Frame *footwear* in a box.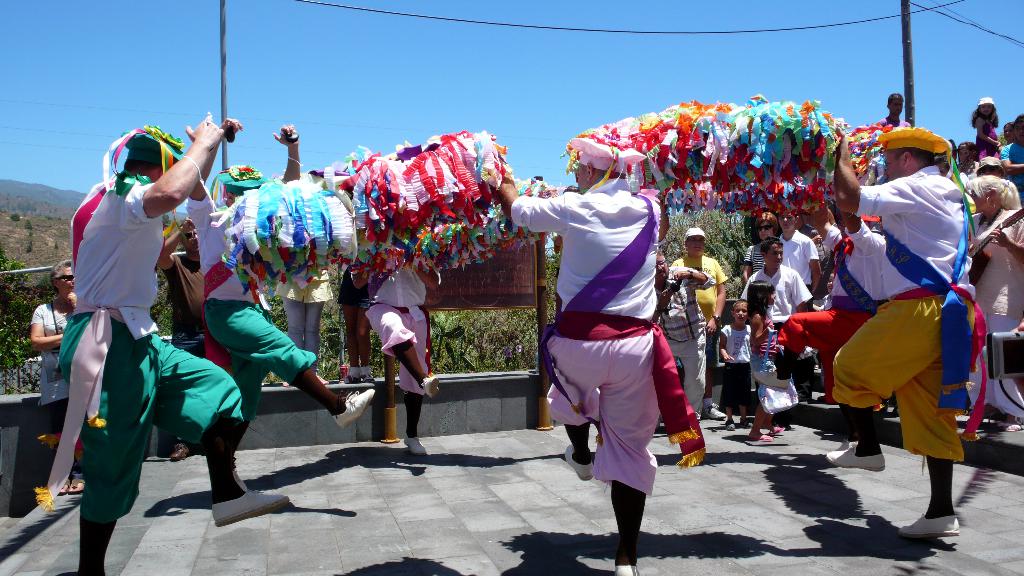
BBox(750, 434, 774, 440).
